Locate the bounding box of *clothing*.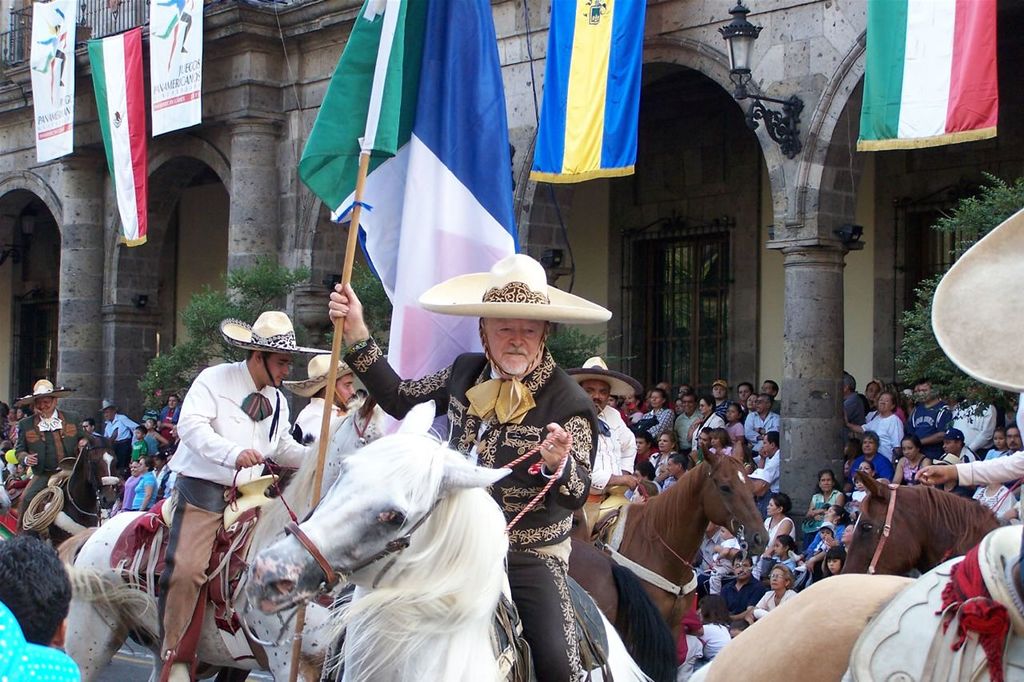
Bounding box: left=347, top=351, right=601, bottom=681.
